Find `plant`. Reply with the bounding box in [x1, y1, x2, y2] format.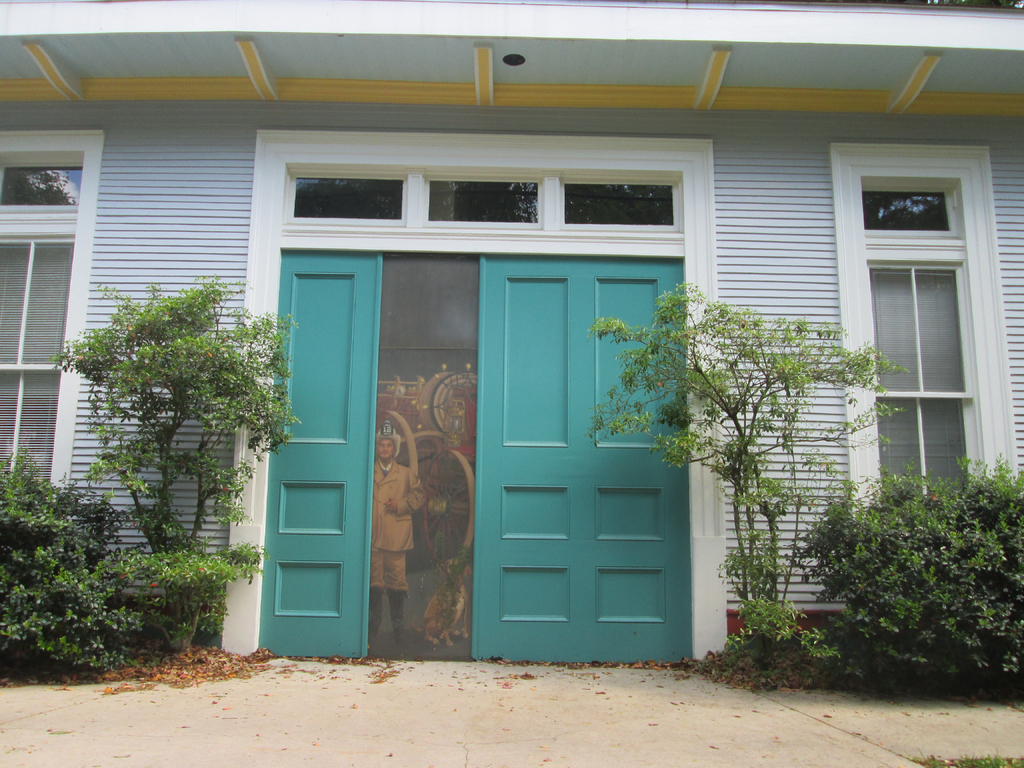
[0, 440, 145, 671].
